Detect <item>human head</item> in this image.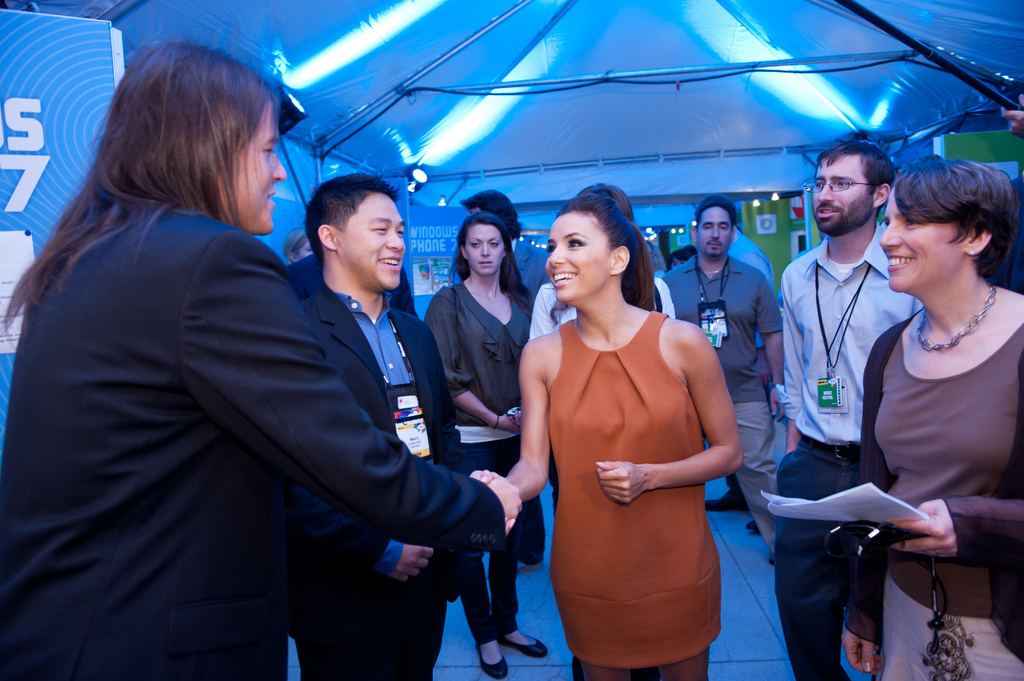
Detection: <region>687, 198, 733, 252</region>.
